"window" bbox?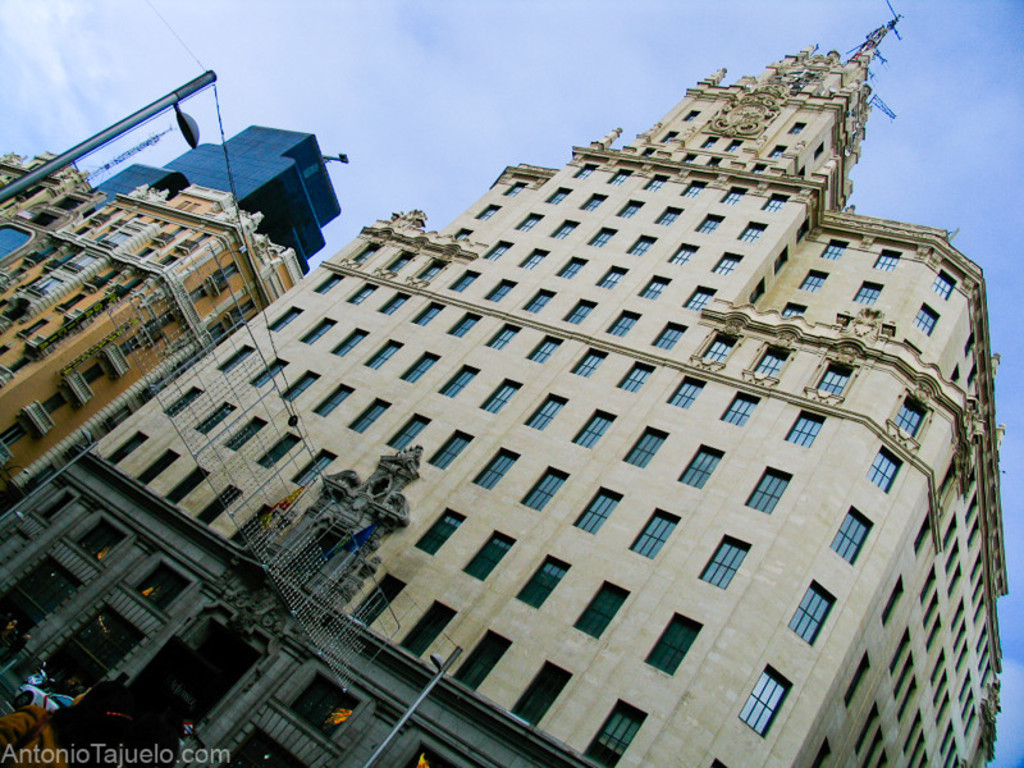
crop(695, 532, 758, 596)
